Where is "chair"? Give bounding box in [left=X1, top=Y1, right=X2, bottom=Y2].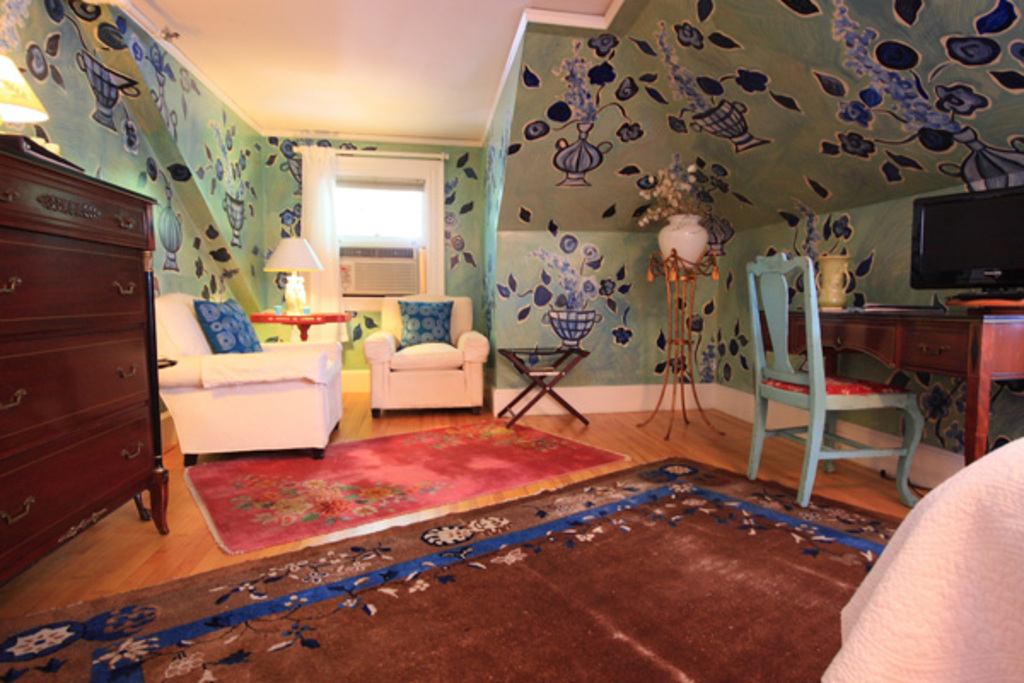
[left=157, top=292, right=348, bottom=463].
